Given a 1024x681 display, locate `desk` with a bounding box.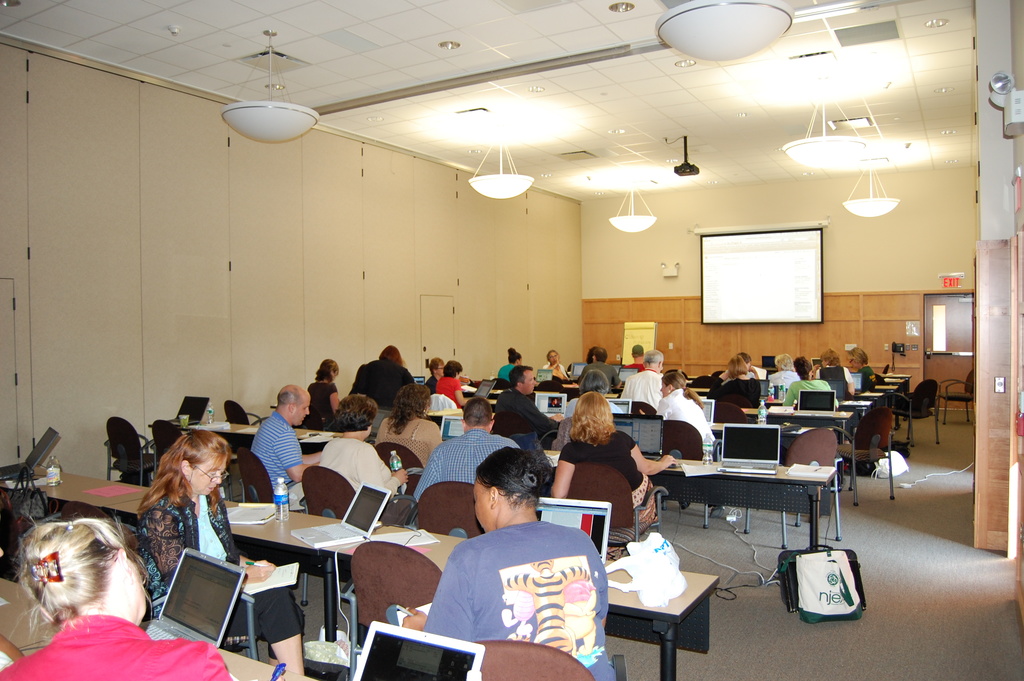
Located: (left=0, top=578, right=312, bottom=680).
